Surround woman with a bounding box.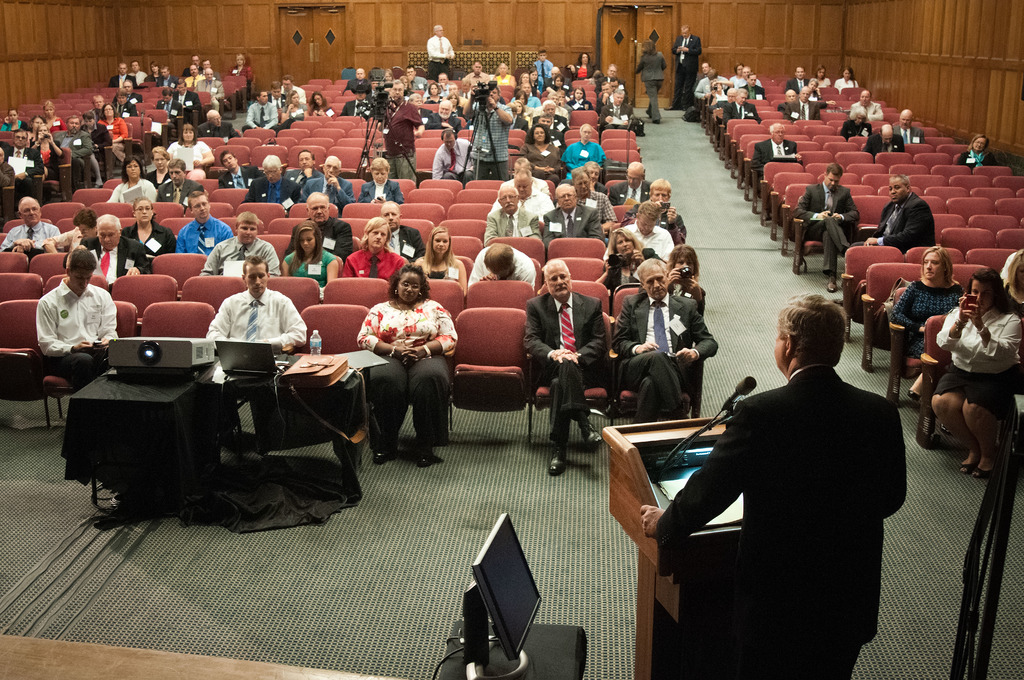
<bbox>955, 133, 996, 170</bbox>.
